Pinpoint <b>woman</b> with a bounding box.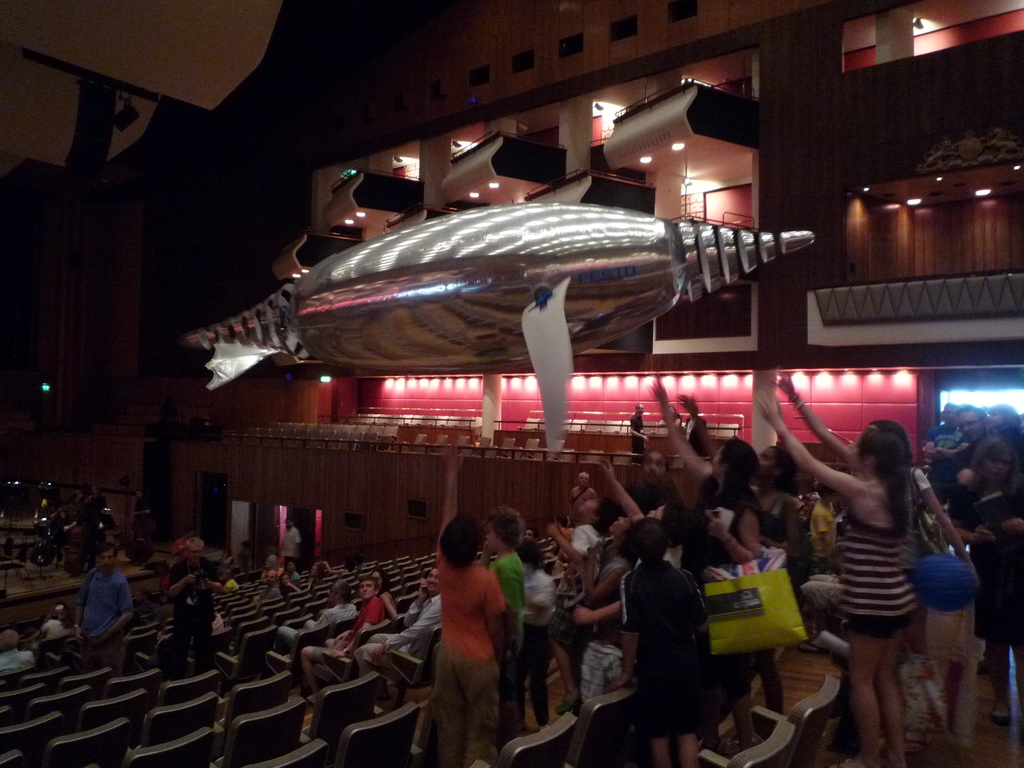
Rect(617, 515, 719, 767).
